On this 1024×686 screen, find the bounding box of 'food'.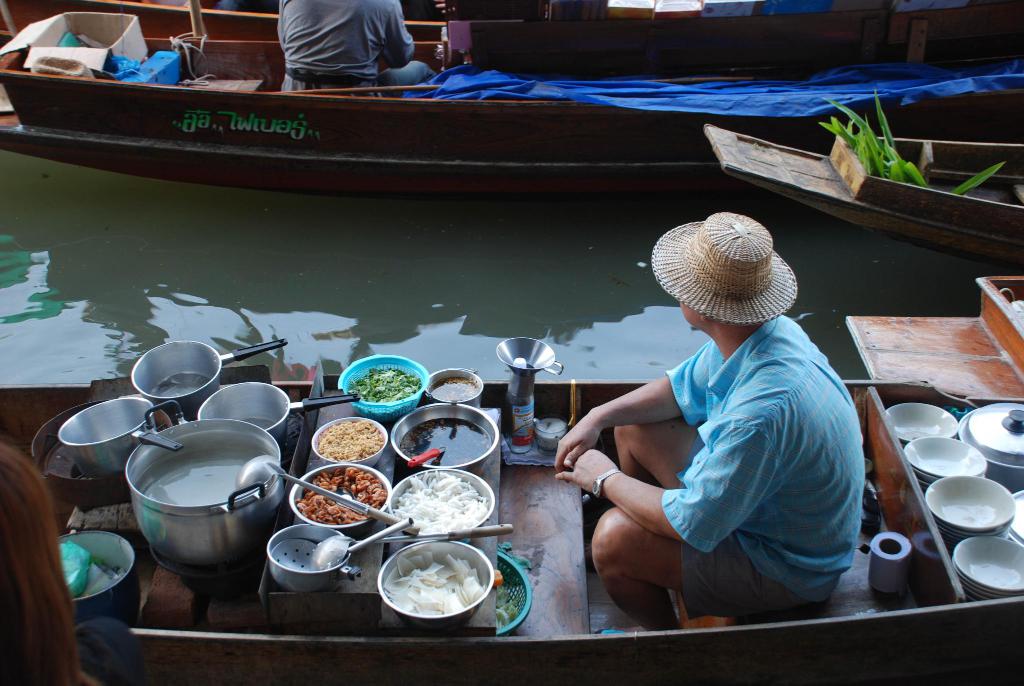
Bounding box: locate(425, 374, 477, 411).
